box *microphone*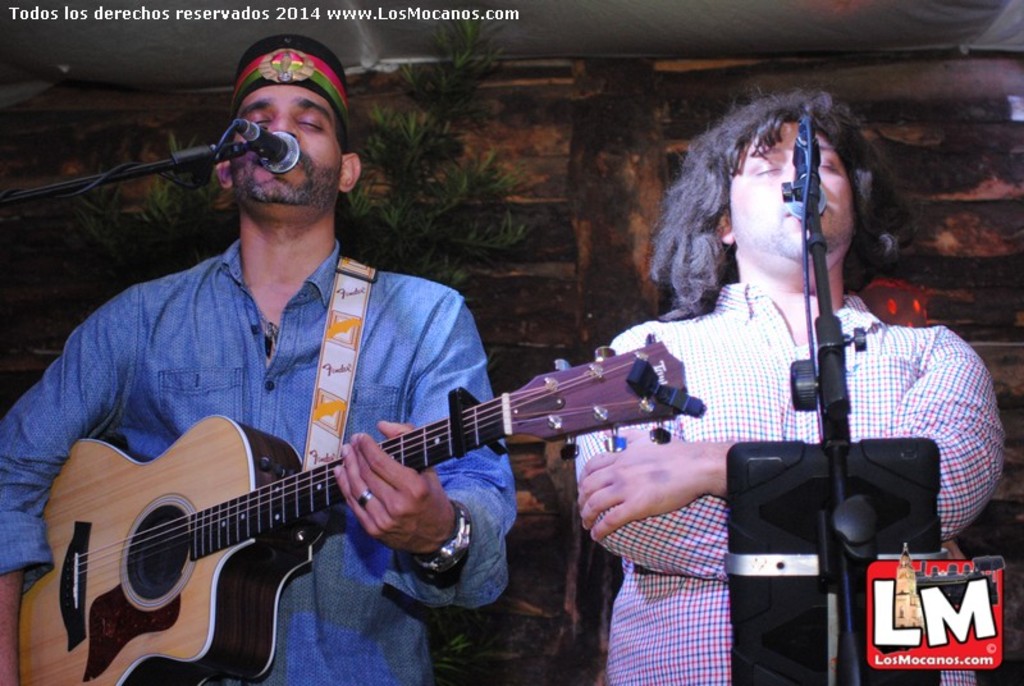
bbox=[785, 111, 829, 227]
